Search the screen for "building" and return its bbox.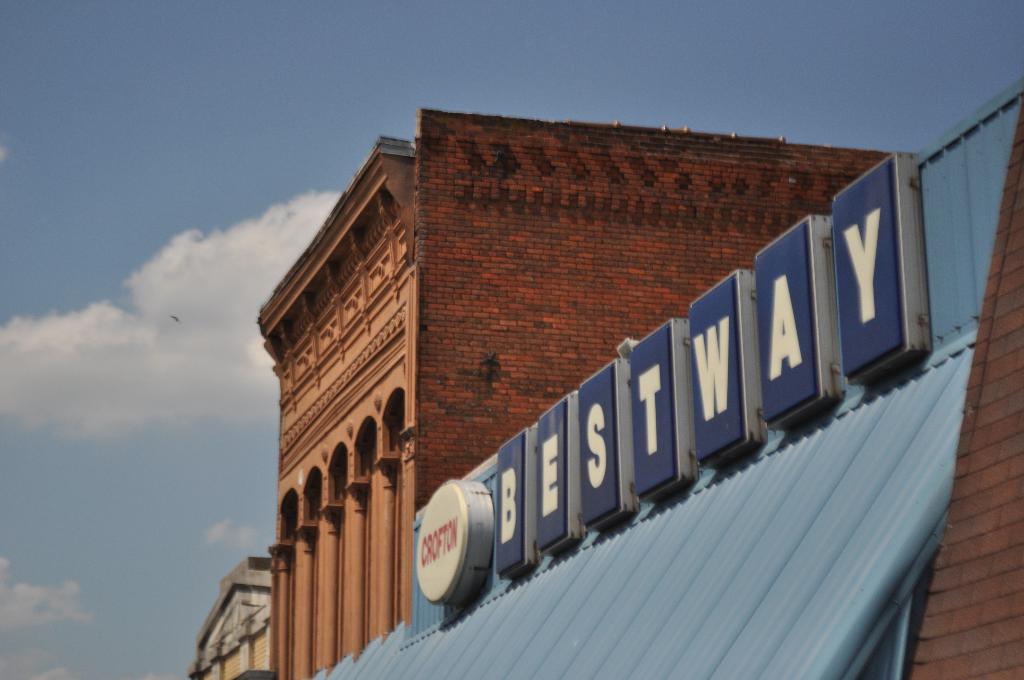
Found: bbox(319, 71, 1023, 679).
